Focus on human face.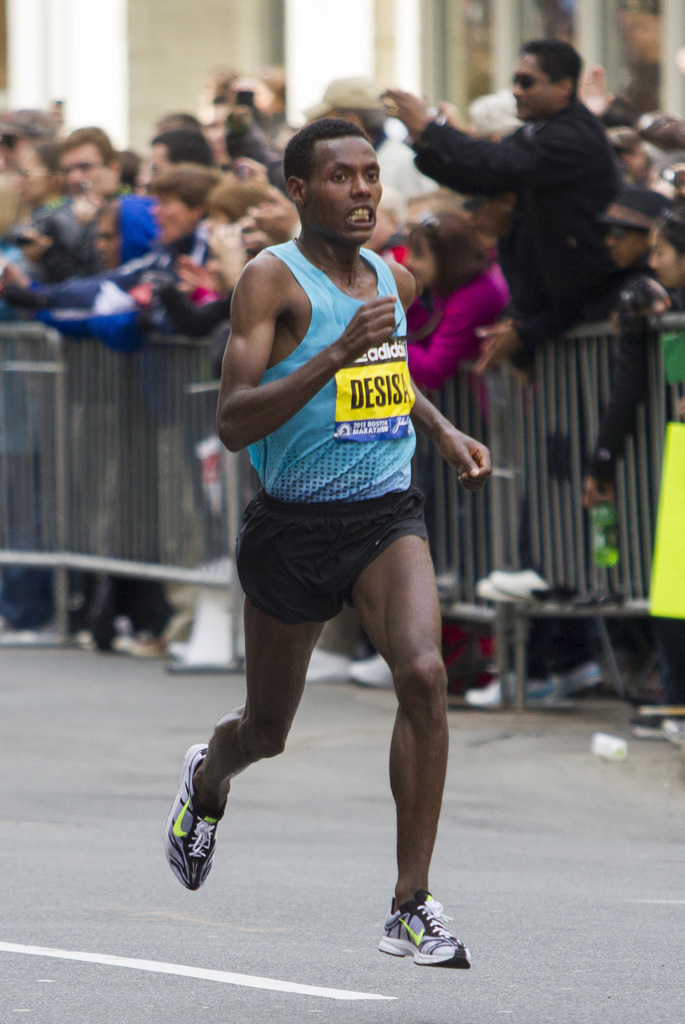
Focused at locate(460, 189, 506, 237).
